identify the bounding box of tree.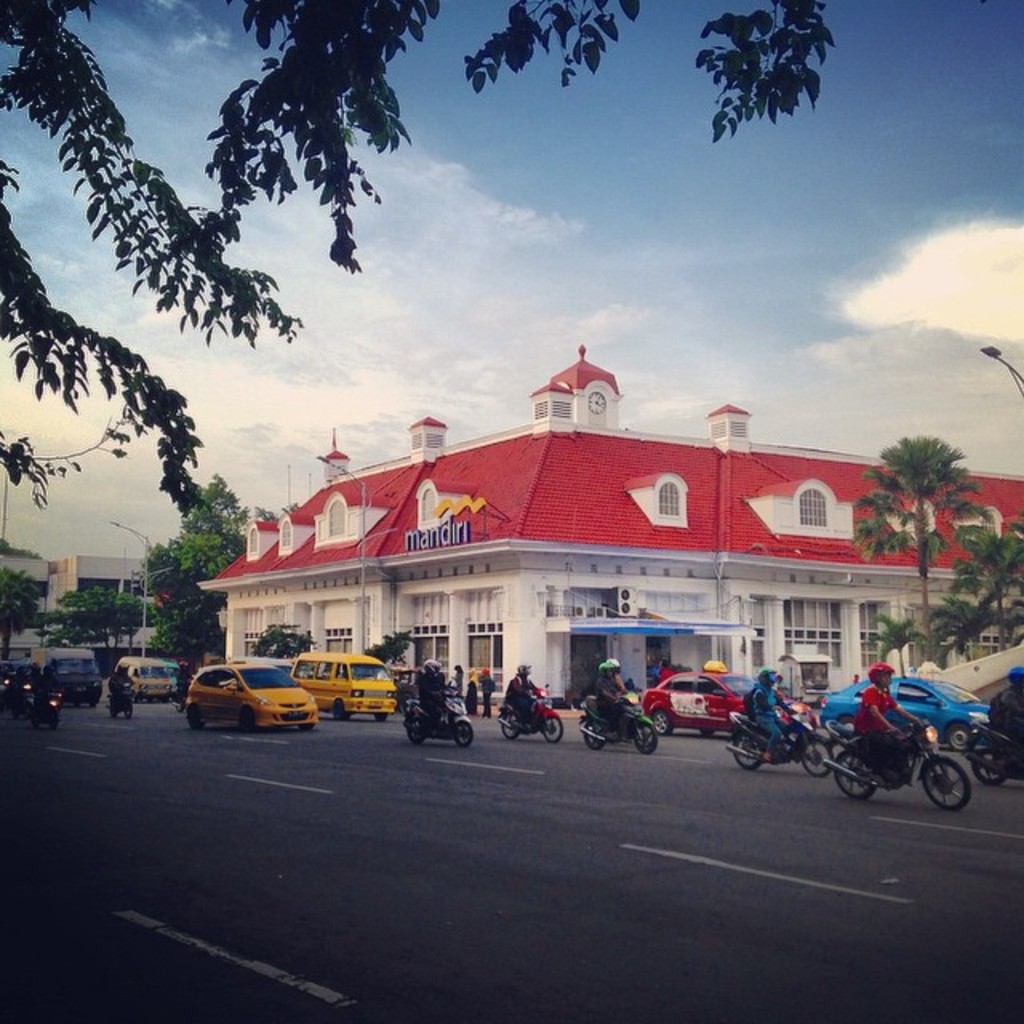
32:584:142:653.
